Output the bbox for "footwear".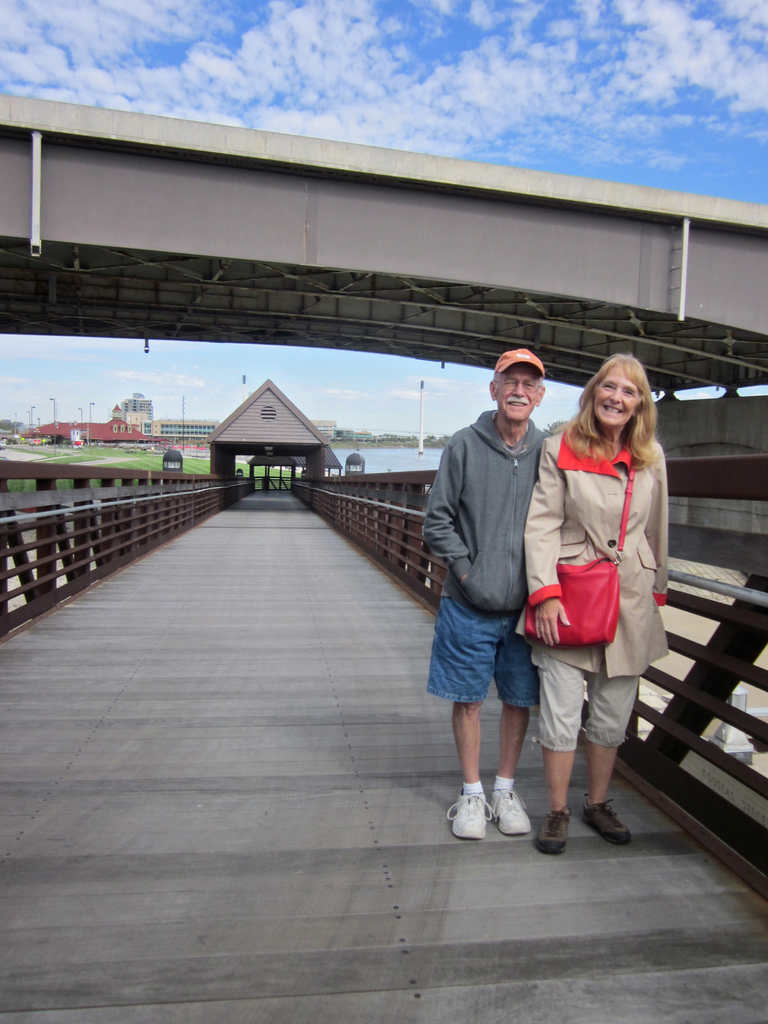
<region>534, 806, 573, 856</region>.
